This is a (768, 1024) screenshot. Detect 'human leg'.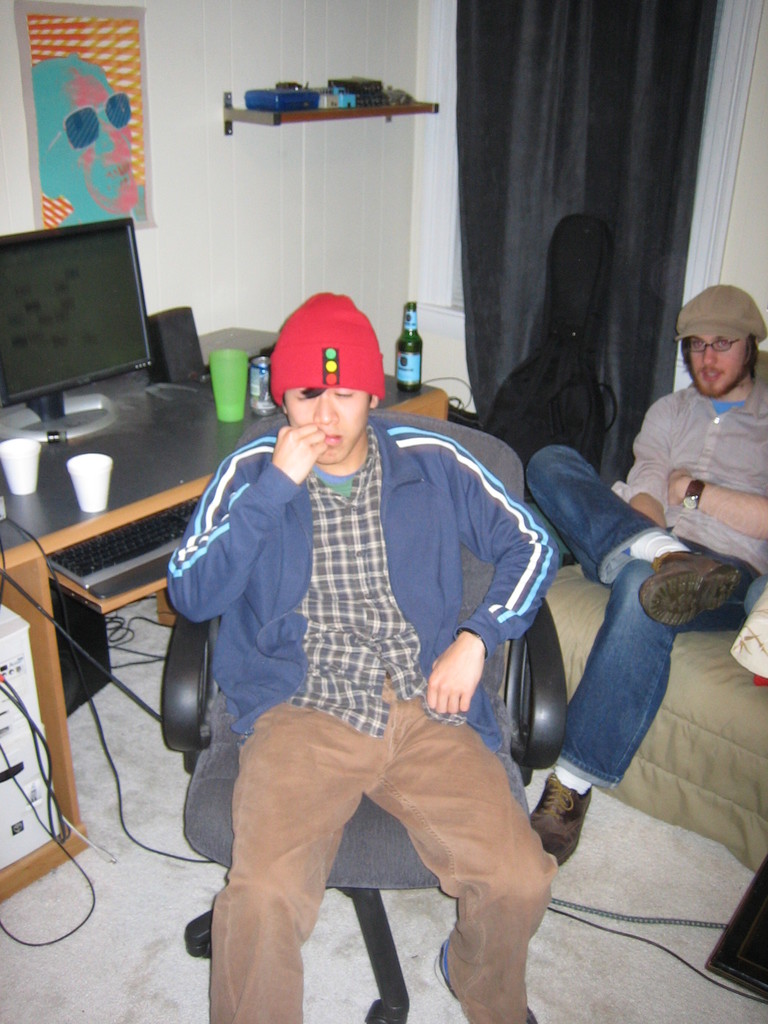
crop(205, 708, 365, 1023).
